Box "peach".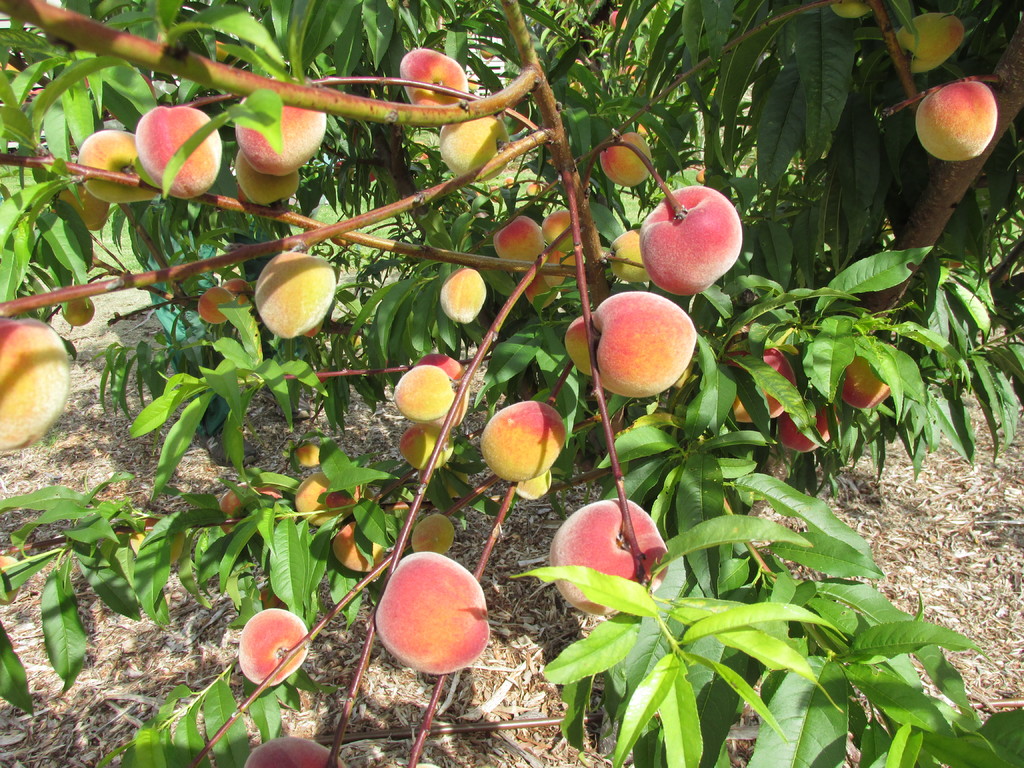
[x1=411, y1=515, x2=456, y2=554].
